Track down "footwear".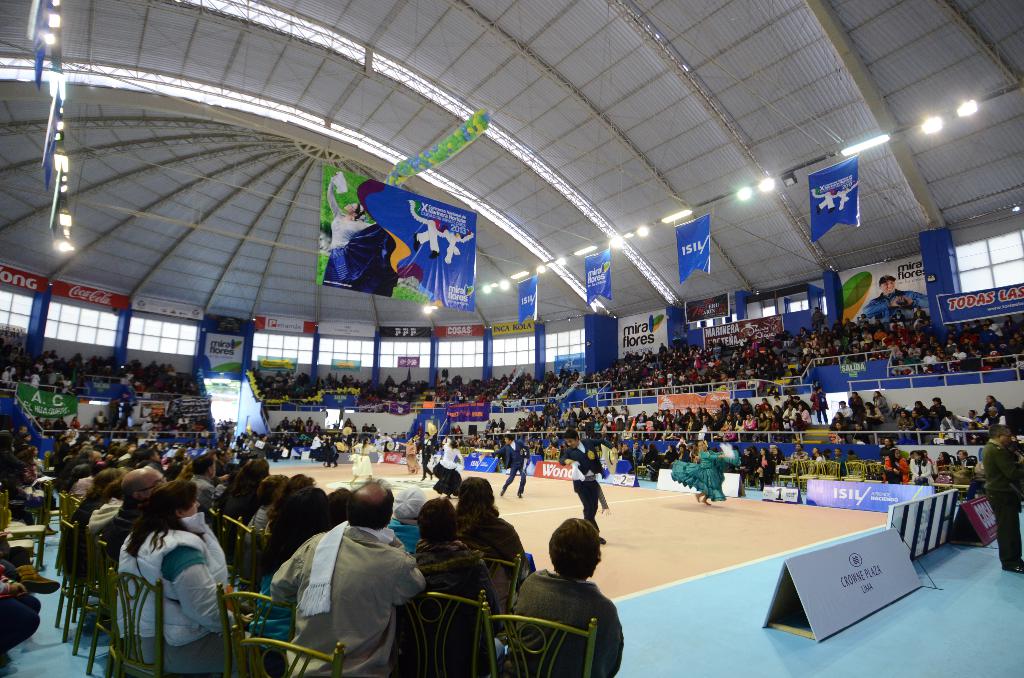
Tracked to [996,554,1023,576].
